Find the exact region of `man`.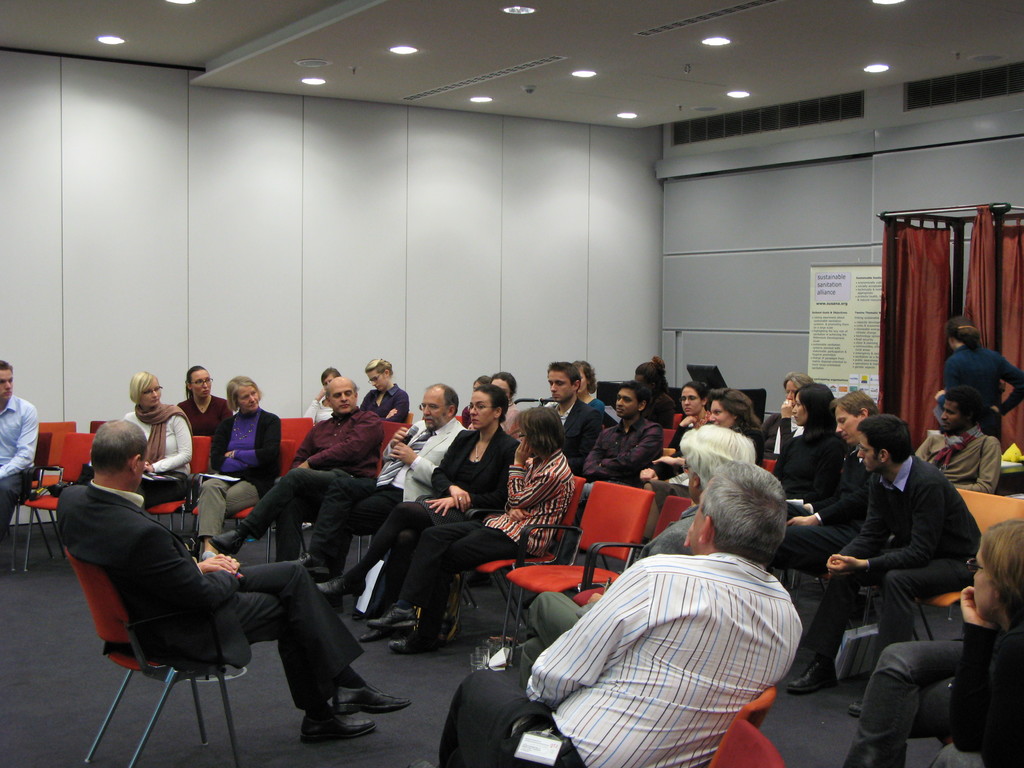
Exact region: 580,381,673,519.
